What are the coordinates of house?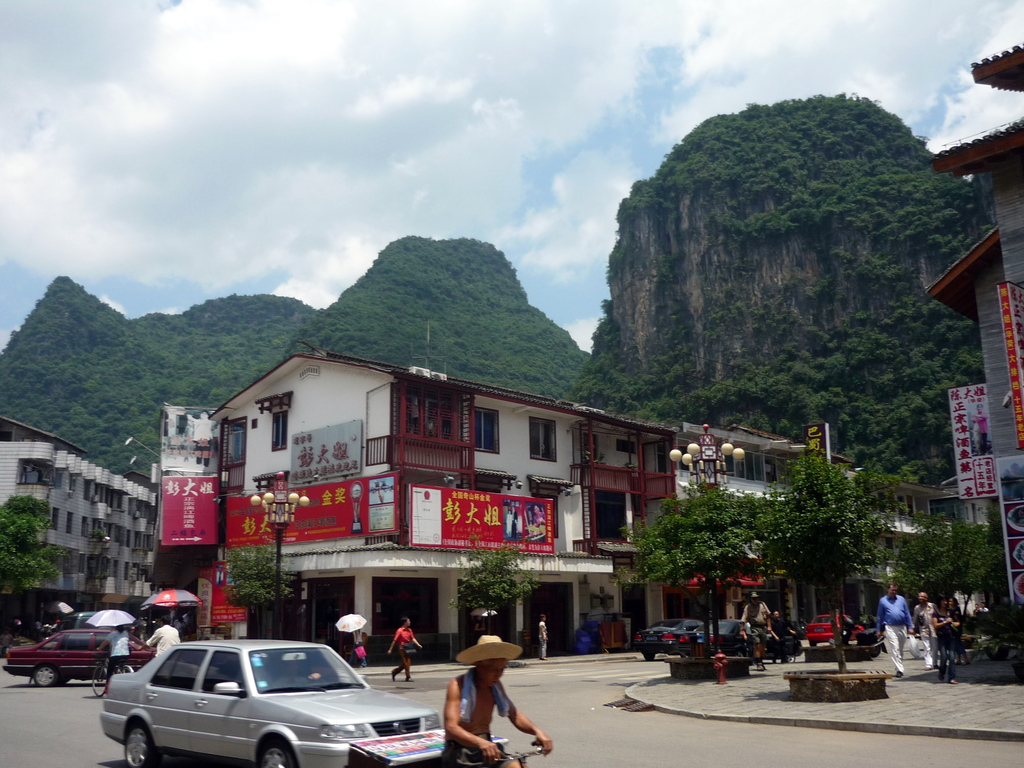
bbox=[886, 0, 1023, 688].
